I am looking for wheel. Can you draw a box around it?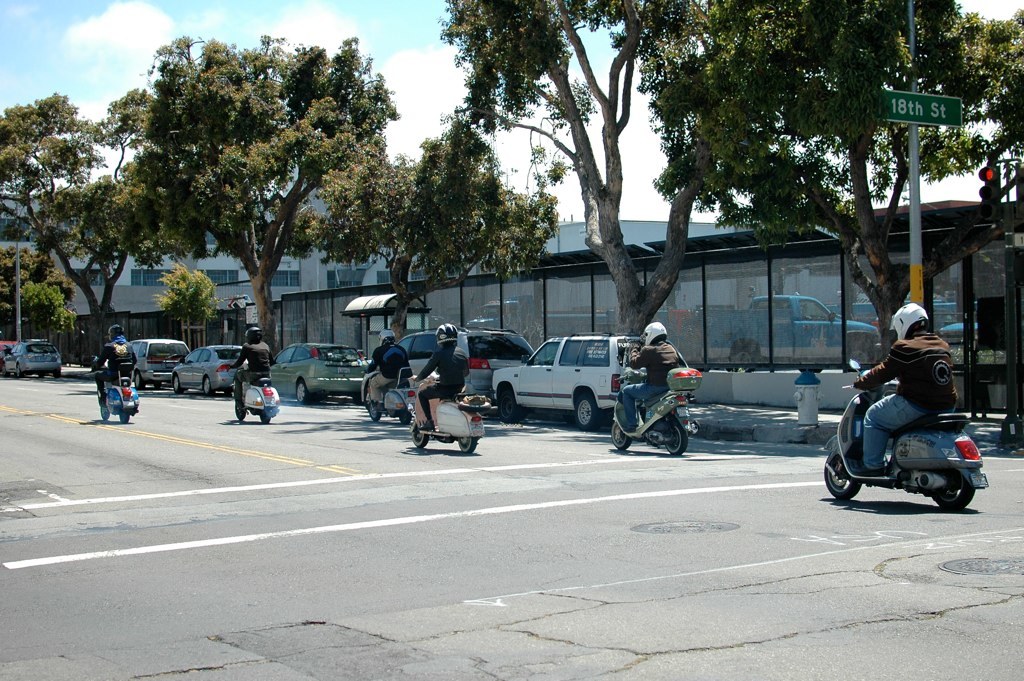
Sure, the bounding box is crop(233, 401, 249, 421).
